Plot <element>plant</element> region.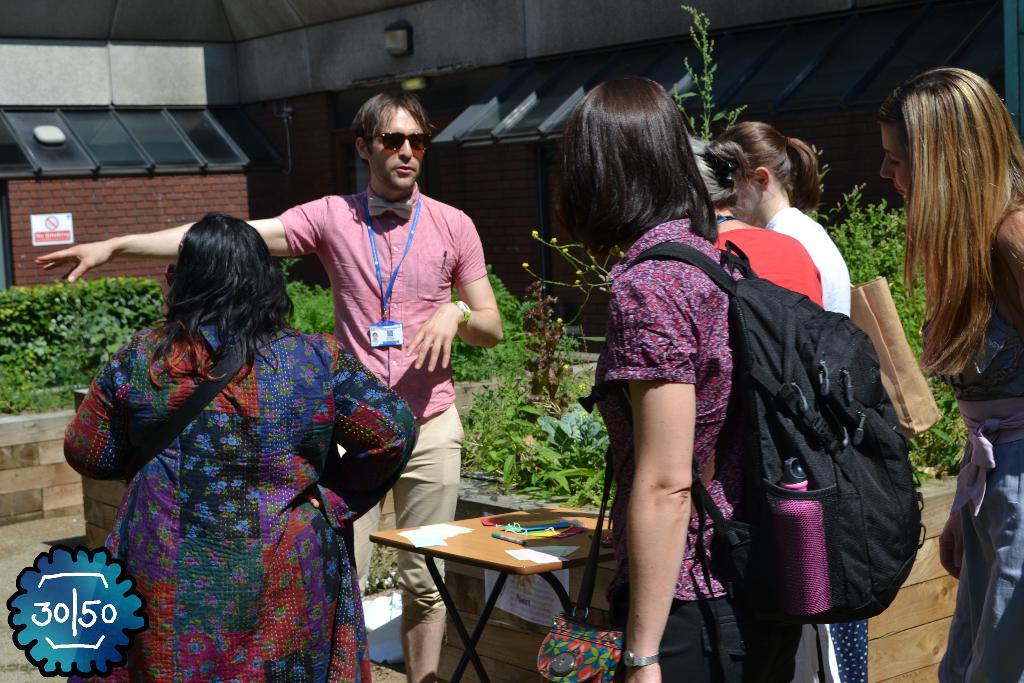
Plotted at 675, 0, 757, 149.
